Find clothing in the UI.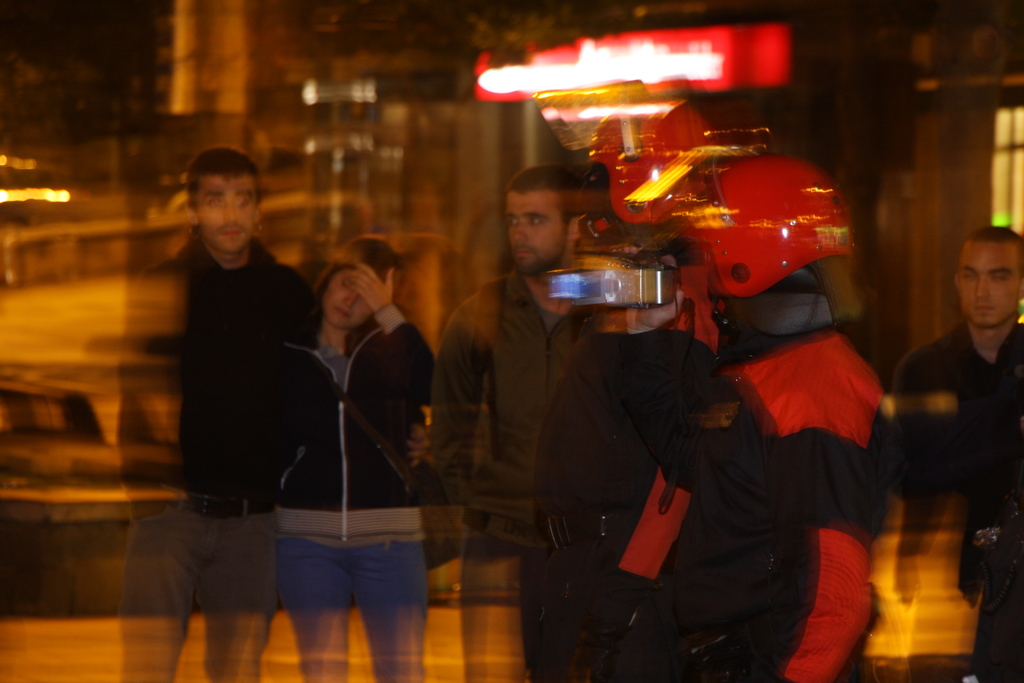
UI element at x1=160, y1=172, x2=360, y2=634.
